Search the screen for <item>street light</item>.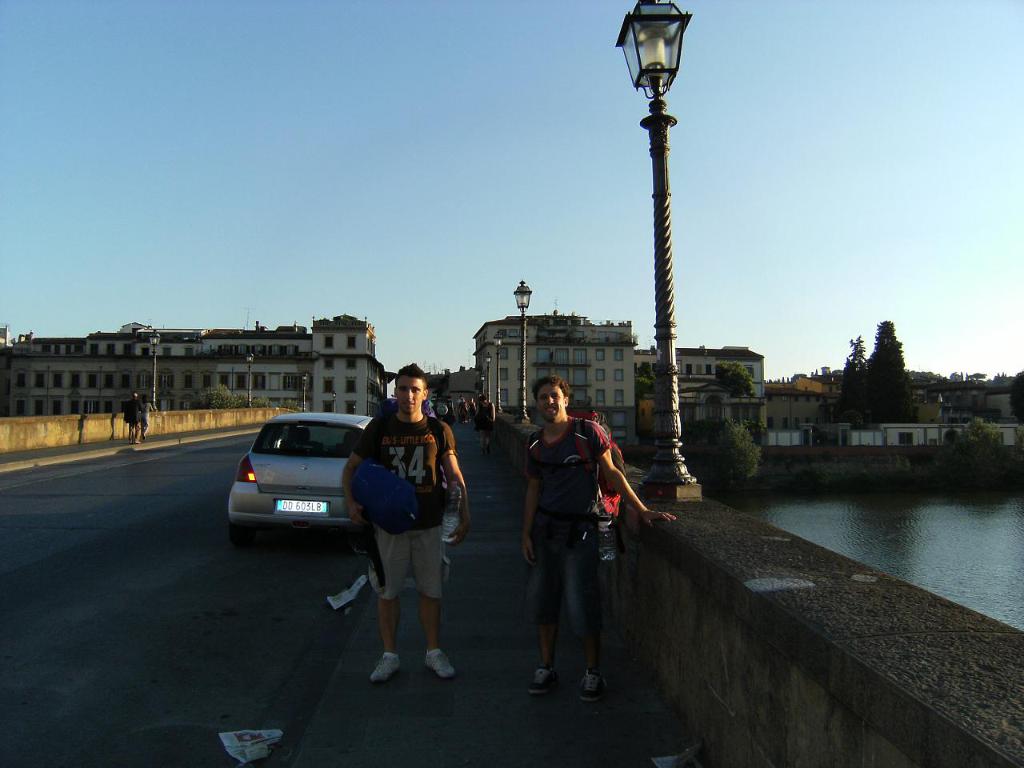
Found at pyautogui.locateOnScreen(491, 330, 501, 414).
